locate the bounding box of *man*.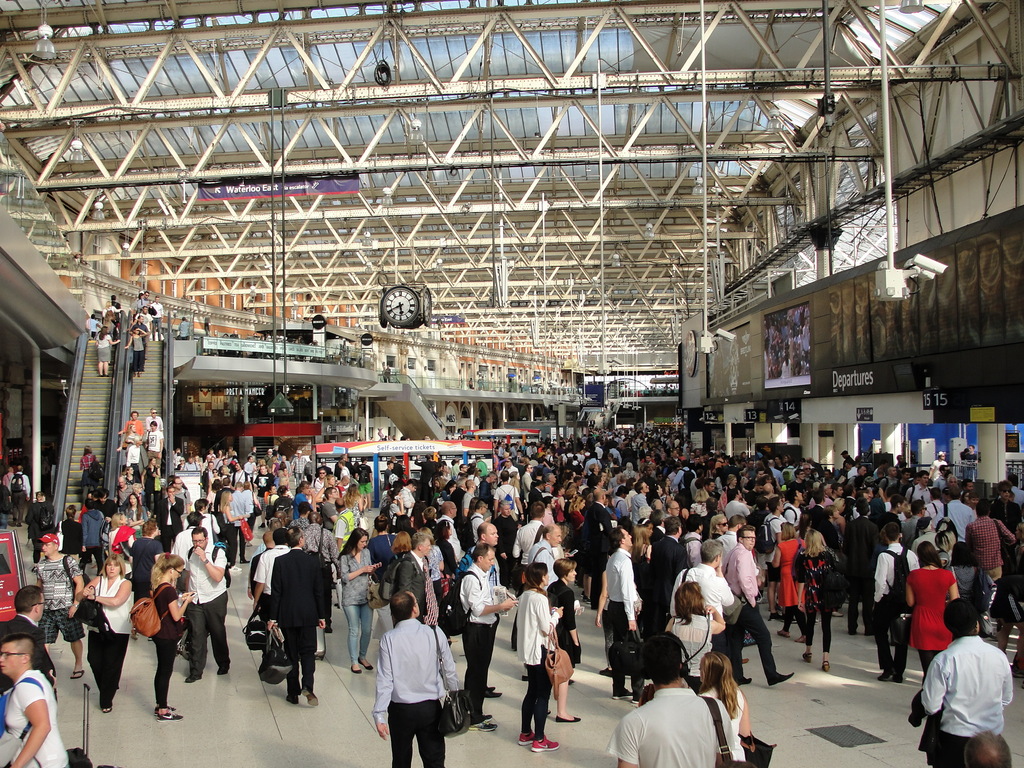
Bounding box: [457, 543, 522, 733].
